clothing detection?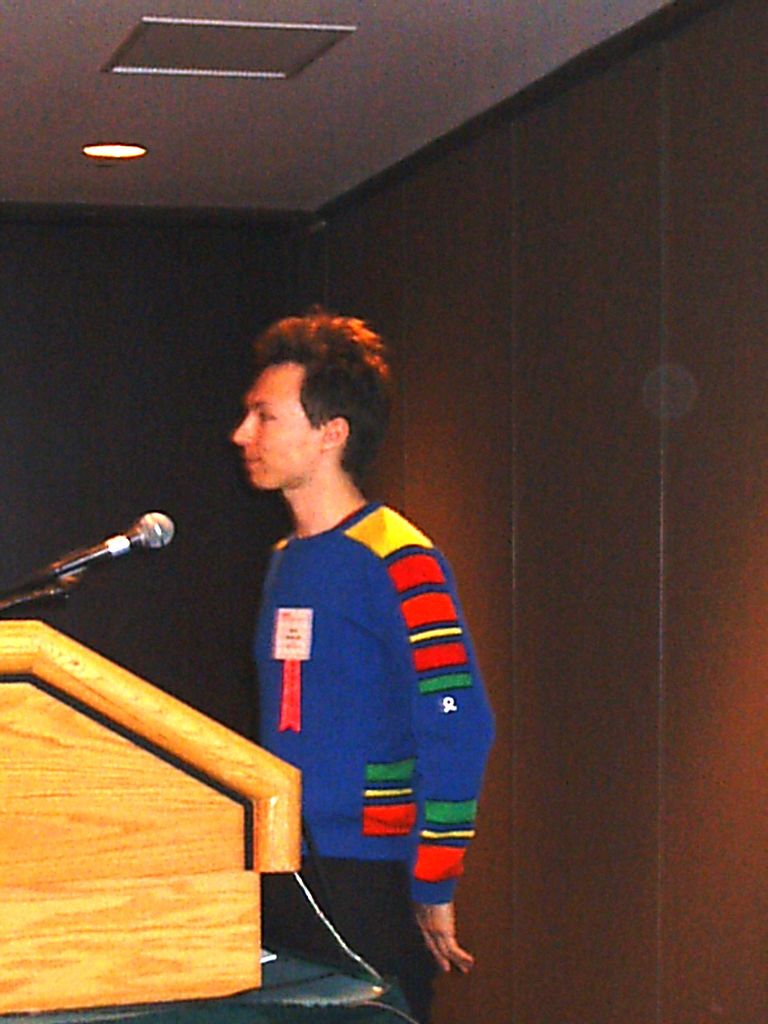
[x1=216, y1=490, x2=496, y2=982]
